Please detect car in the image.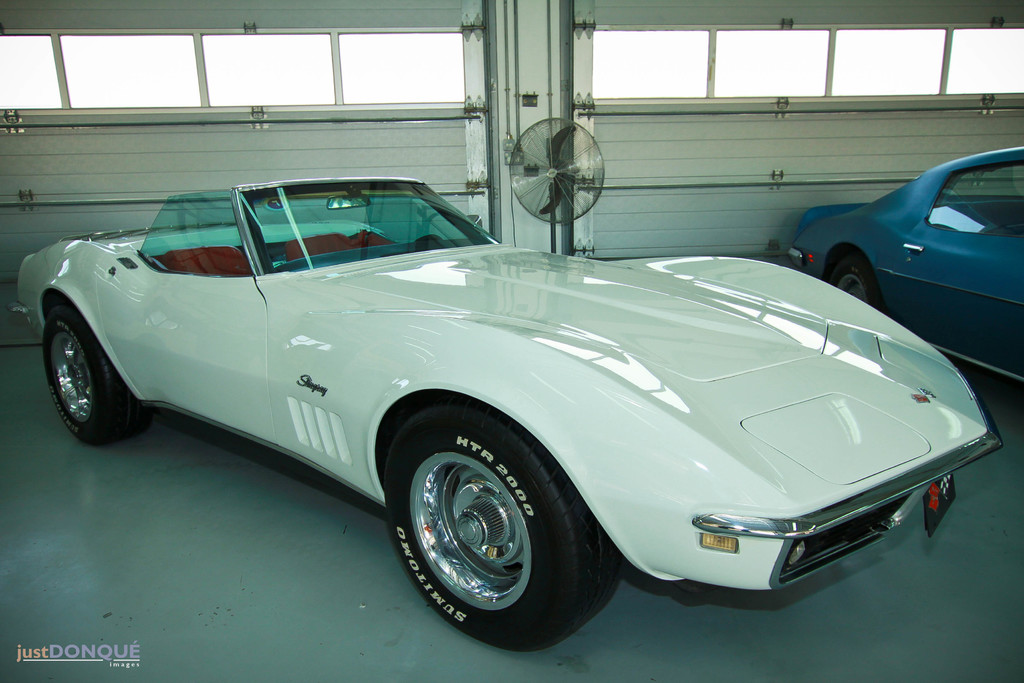
<box>7,187,1023,623</box>.
